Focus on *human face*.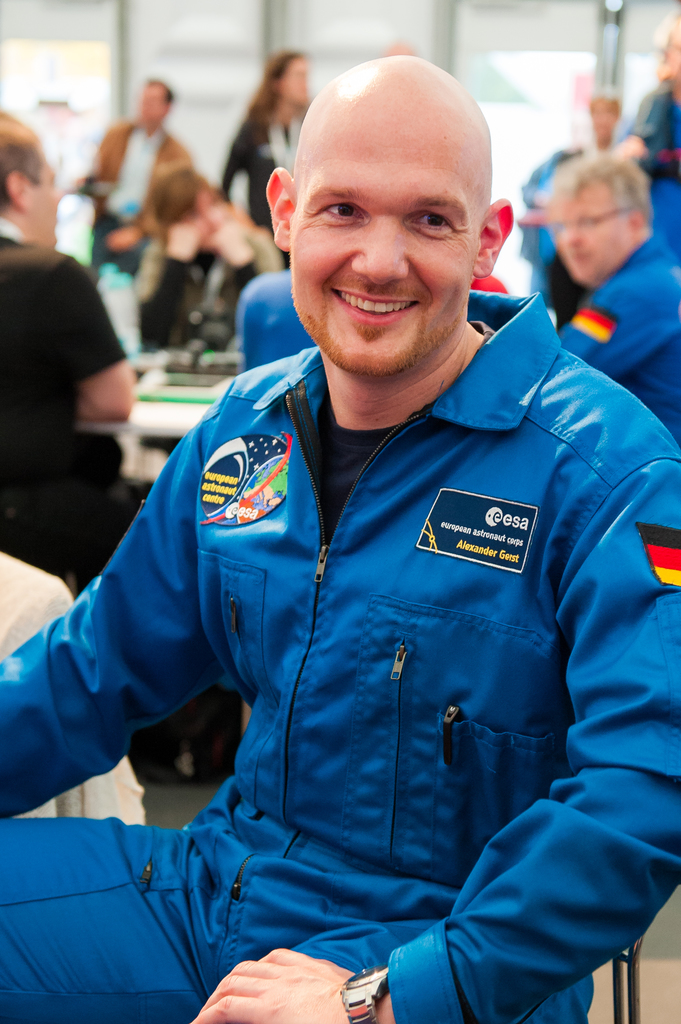
Focused at [x1=292, y1=108, x2=495, y2=351].
